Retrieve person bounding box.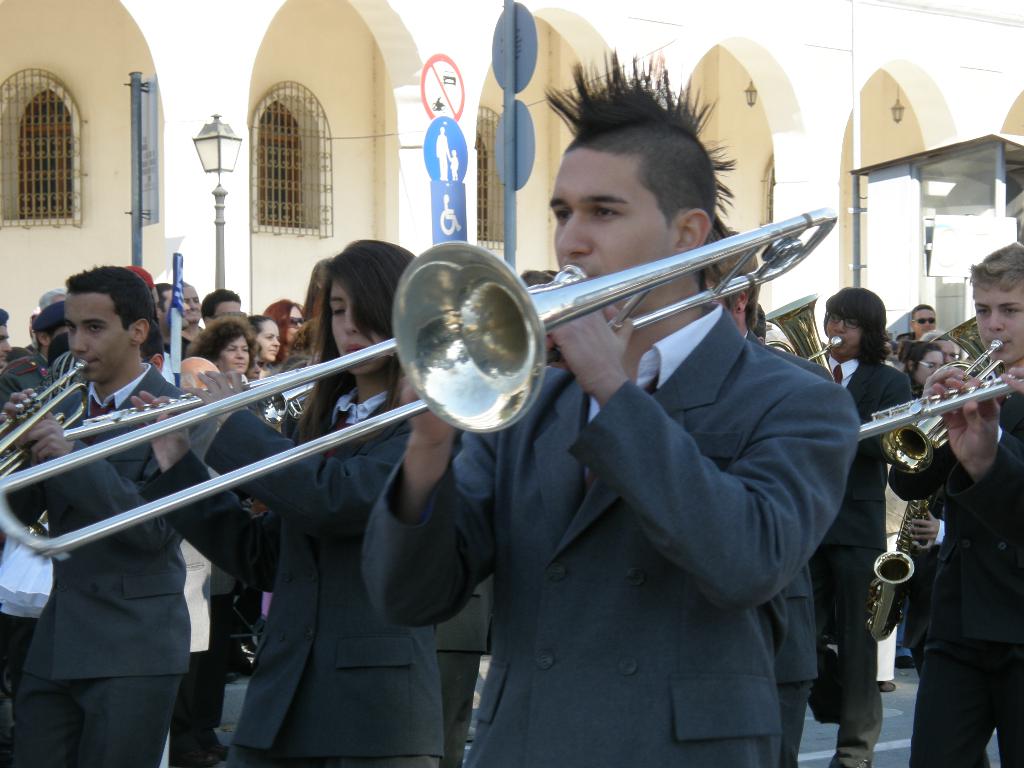
Bounding box: rect(920, 328, 965, 367).
